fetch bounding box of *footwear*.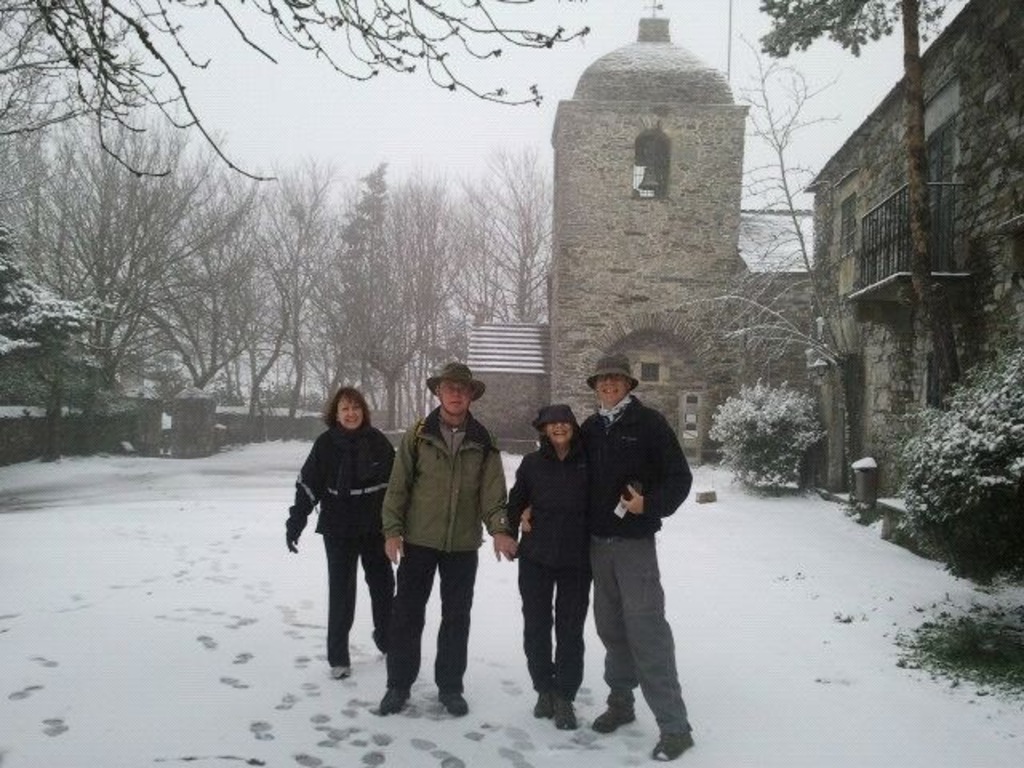
Bbox: (533, 685, 554, 714).
